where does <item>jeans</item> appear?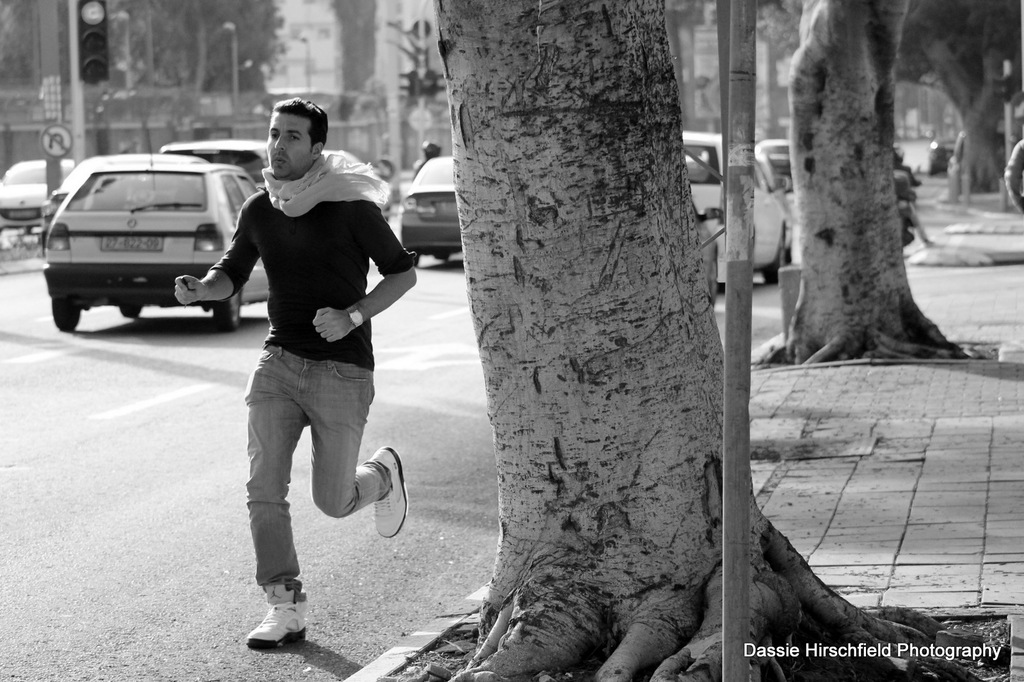
Appears at 225:356:383:606.
